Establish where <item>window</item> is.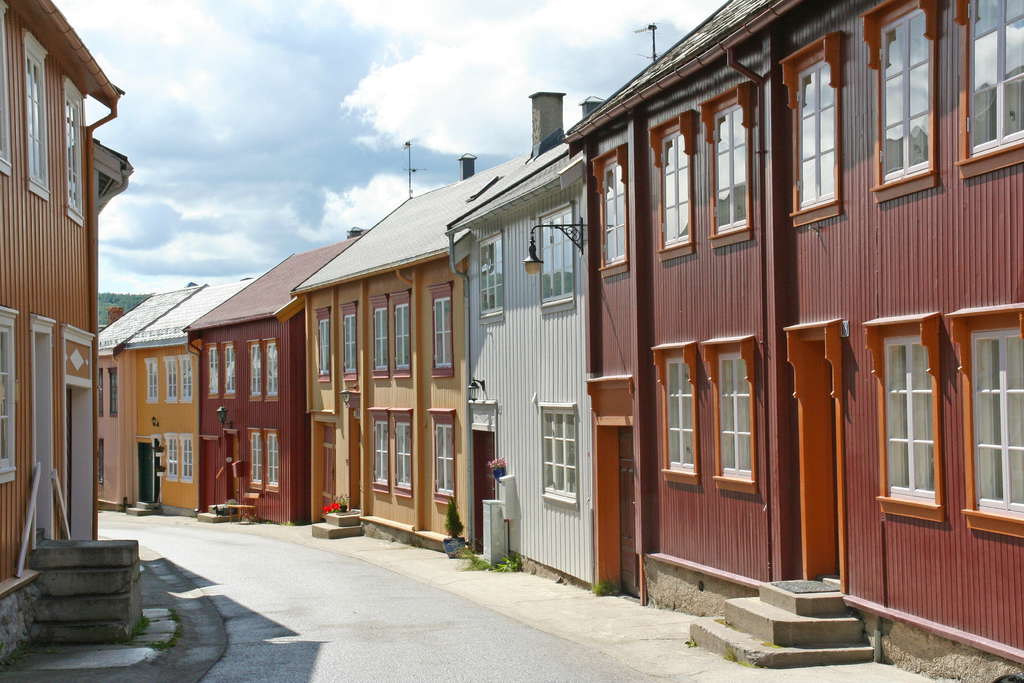
Established at left=341, top=299, right=359, bottom=379.
